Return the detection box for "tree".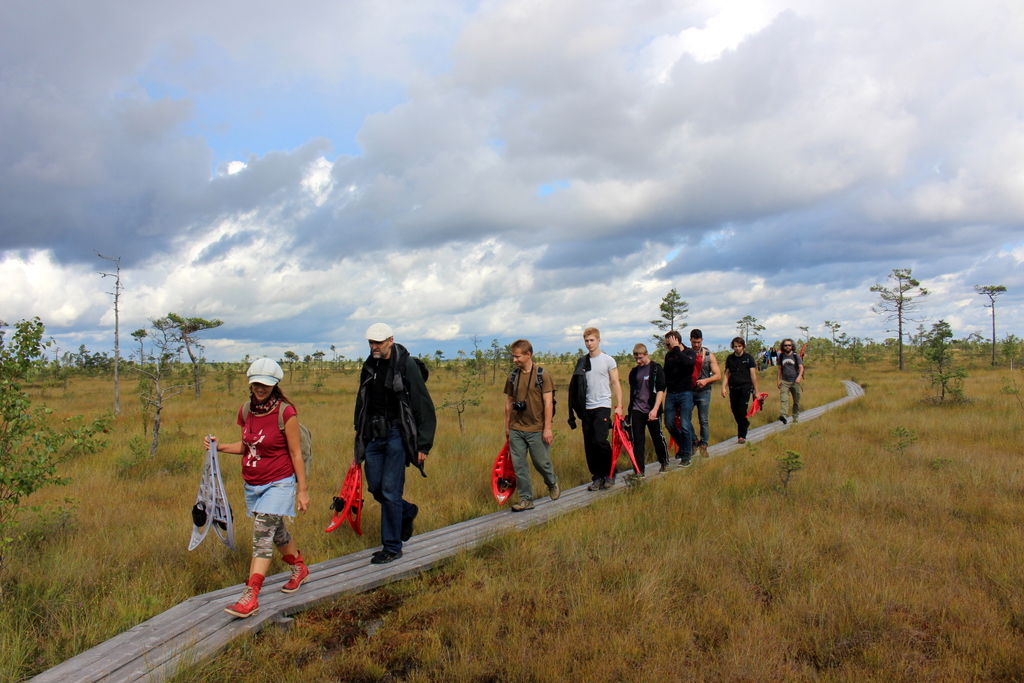
(x1=477, y1=350, x2=488, y2=385).
